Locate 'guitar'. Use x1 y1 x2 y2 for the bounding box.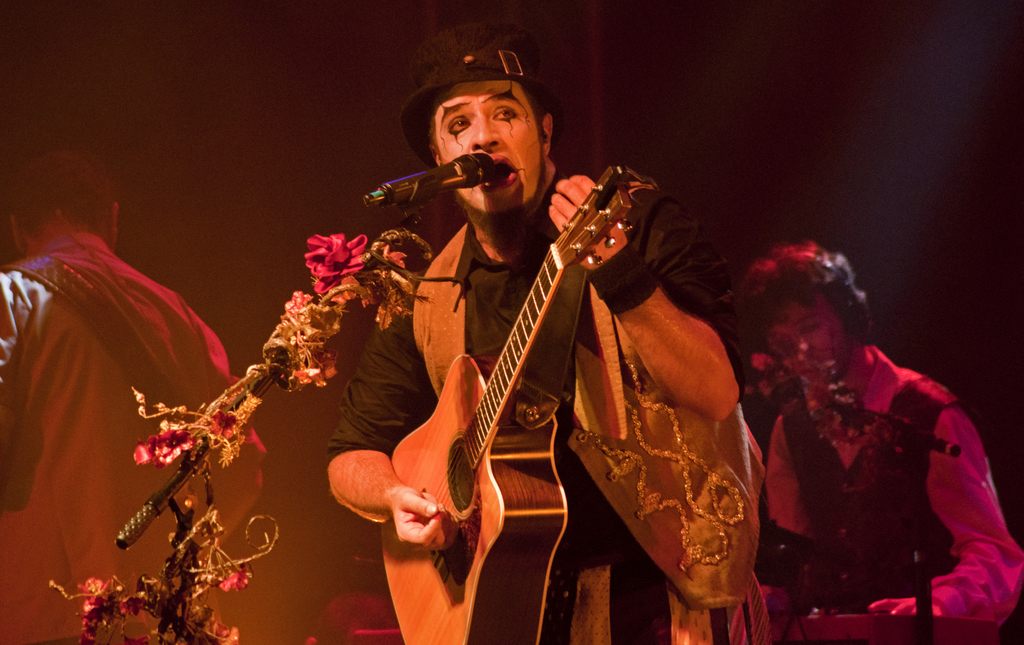
344 121 689 611.
